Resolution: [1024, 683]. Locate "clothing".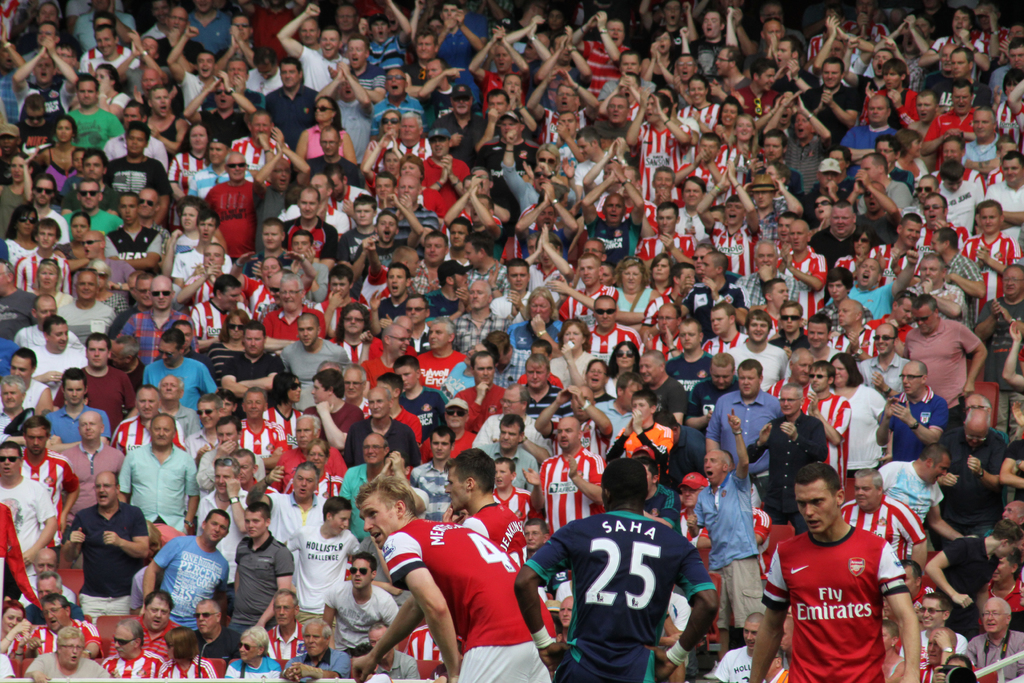
box=[0, 625, 39, 671].
